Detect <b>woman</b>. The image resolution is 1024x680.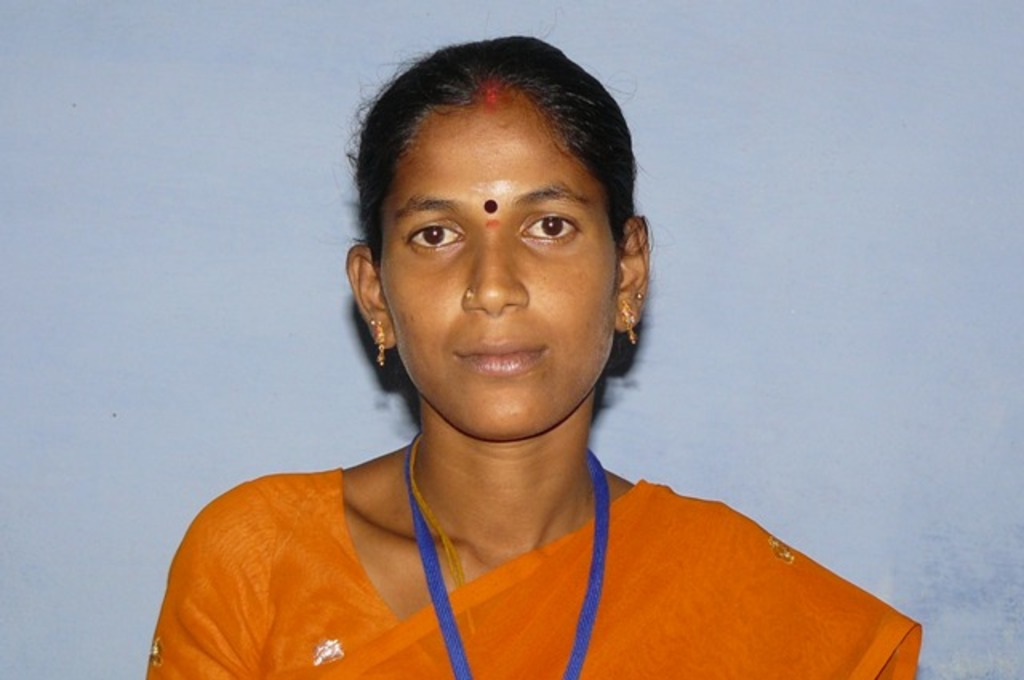
x1=142, y1=45, x2=827, y2=679.
